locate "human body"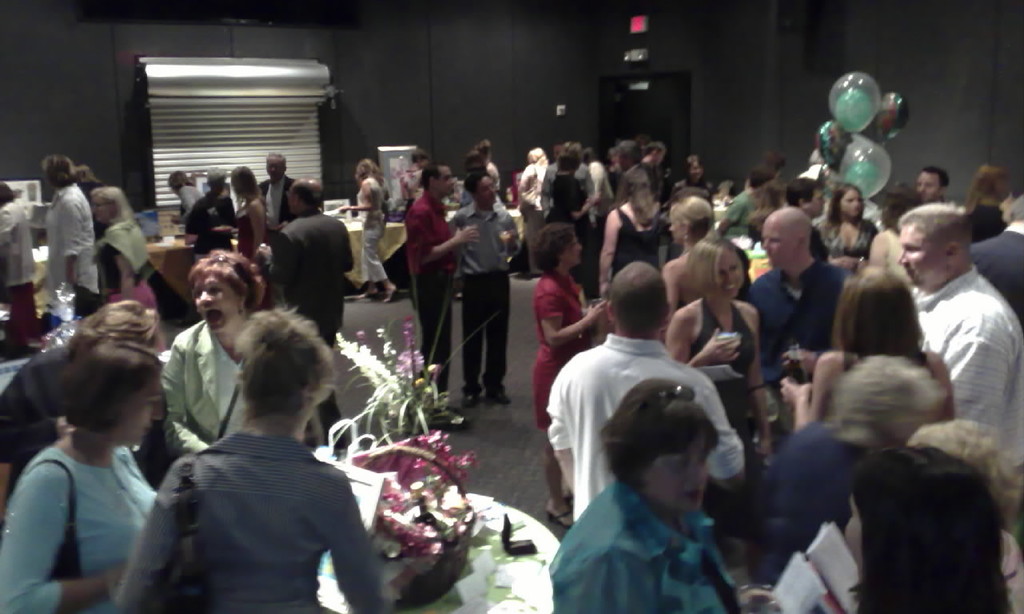
<region>126, 305, 388, 603</region>
